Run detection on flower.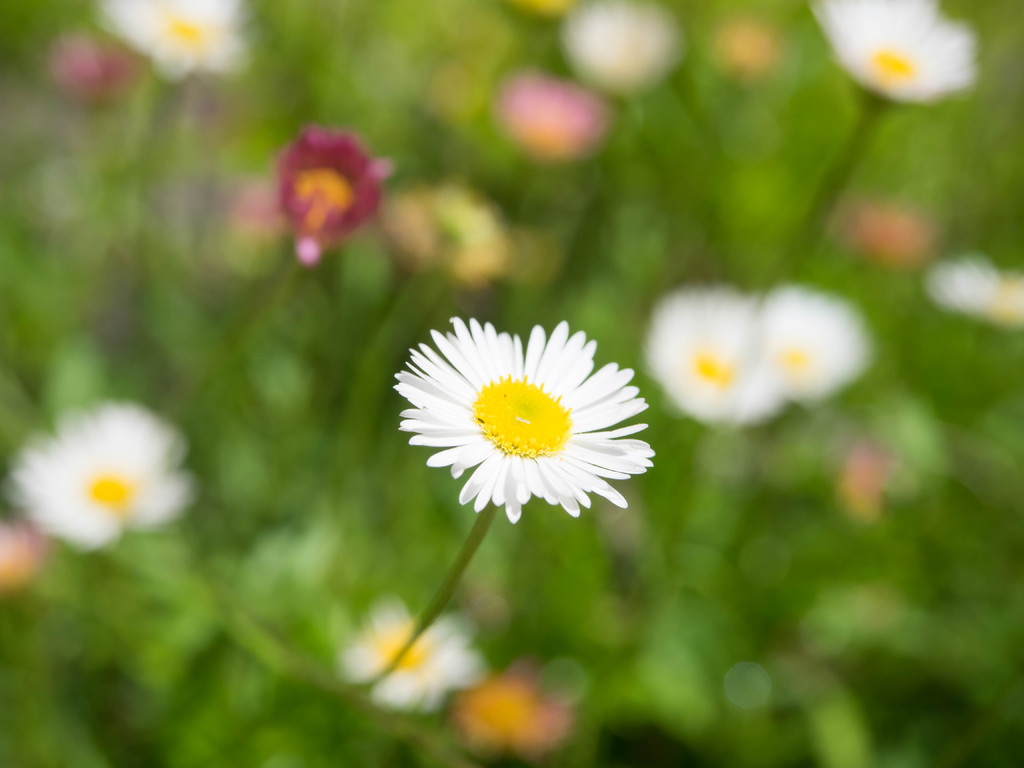
Result: Rect(917, 252, 1023, 323).
